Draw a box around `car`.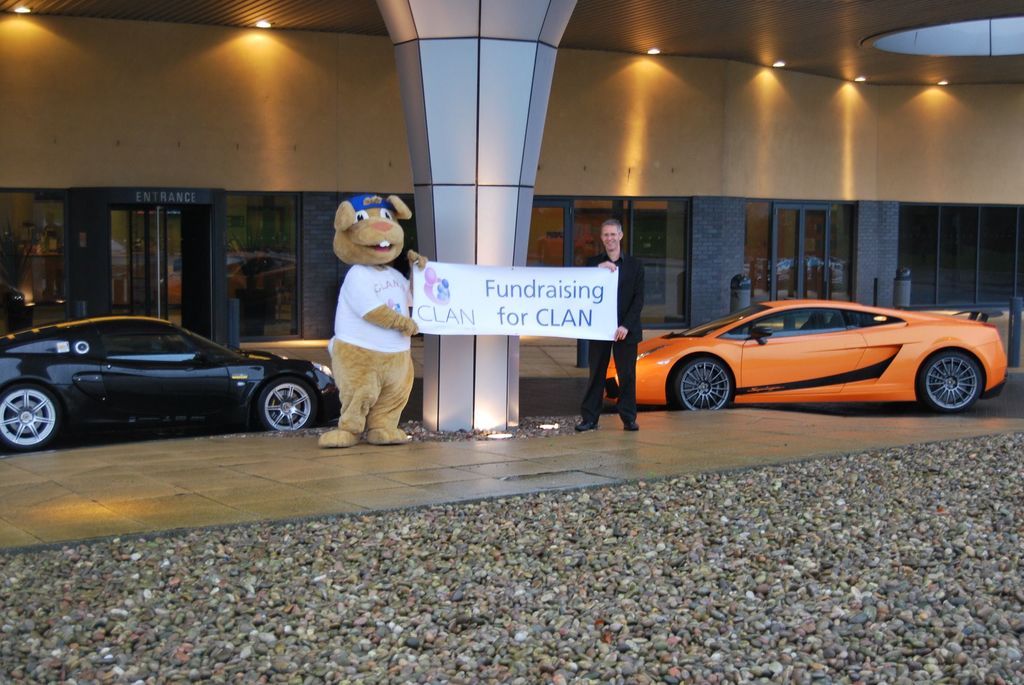
x1=604, y1=301, x2=1011, y2=413.
